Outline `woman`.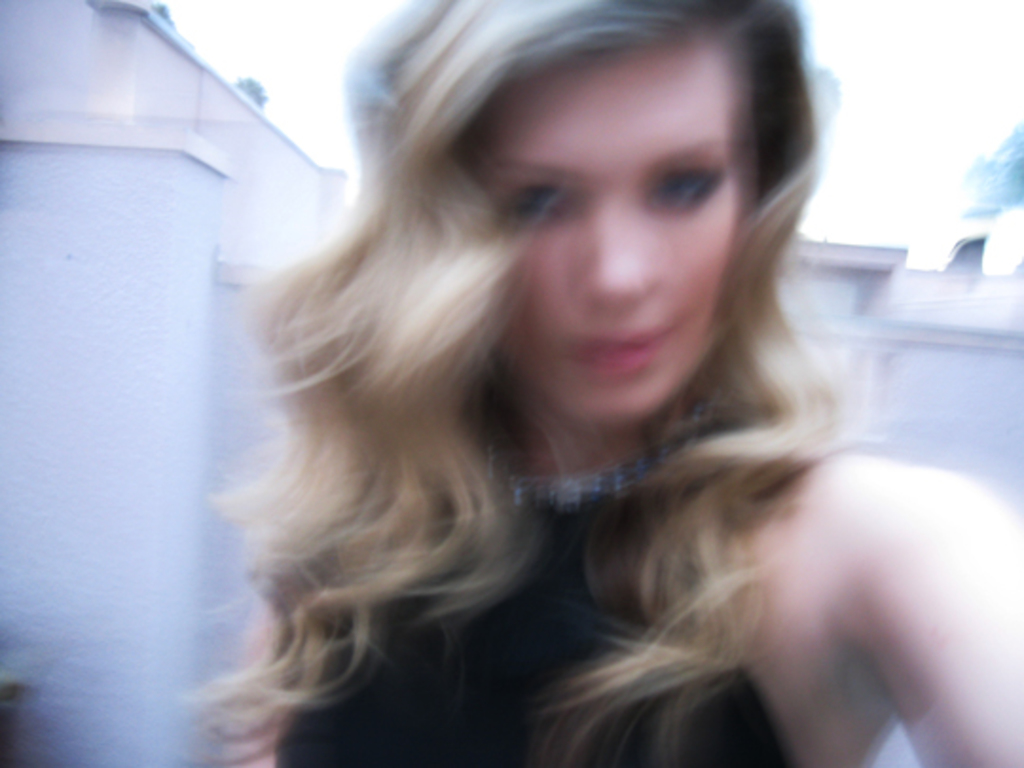
Outline: [163, 17, 956, 749].
